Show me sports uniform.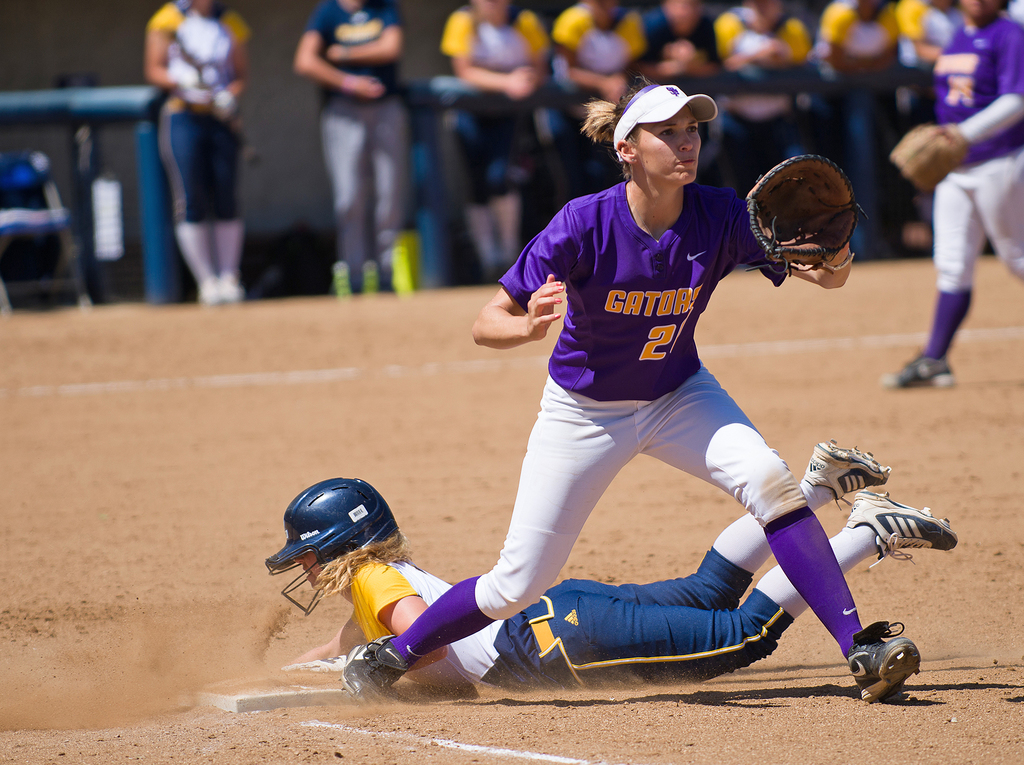
sports uniform is here: Rect(867, 11, 1023, 391).
